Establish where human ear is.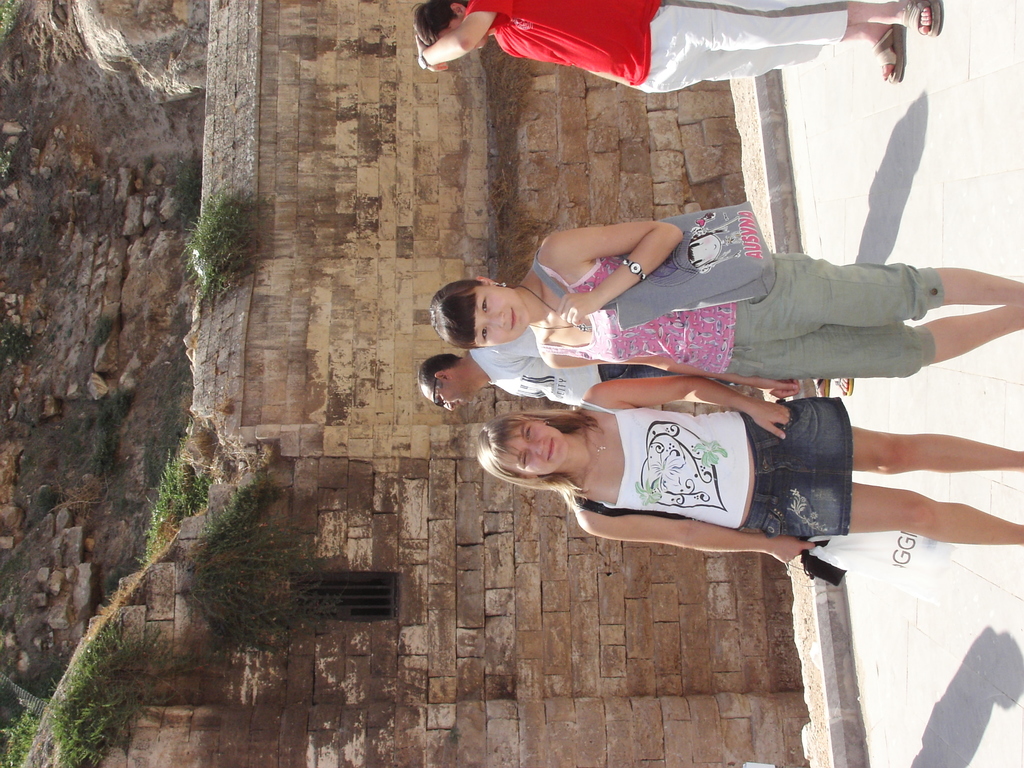
Established at {"x1": 474, "y1": 273, "x2": 500, "y2": 285}.
